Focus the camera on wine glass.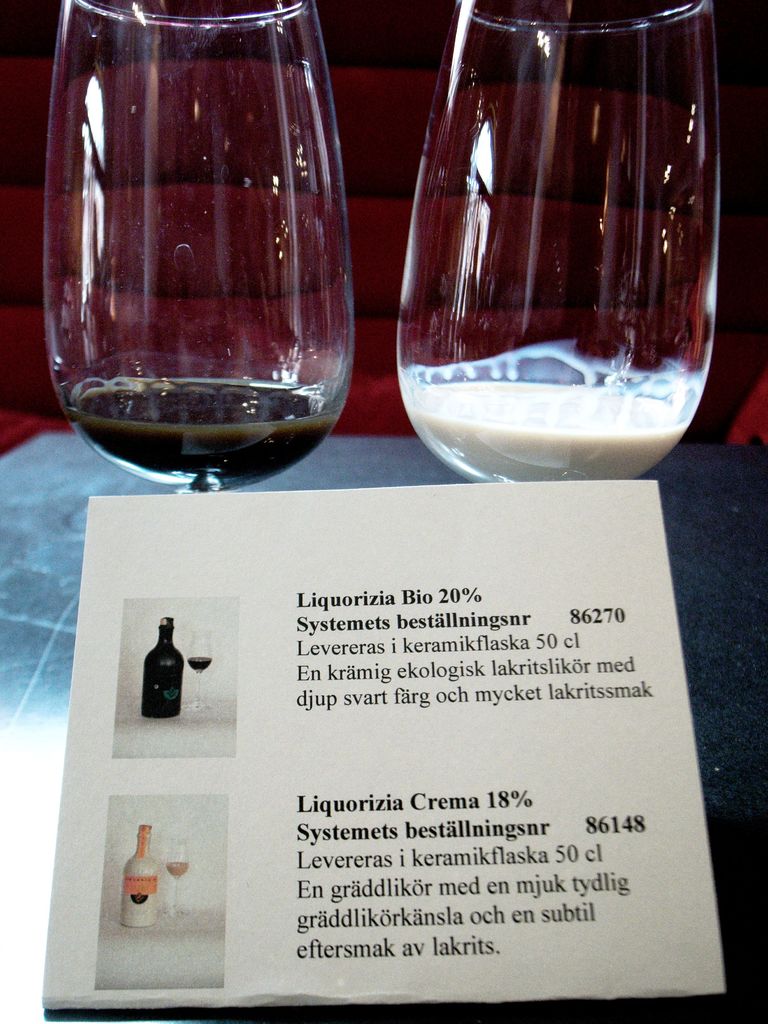
Focus region: locate(394, 0, 722, 486).
